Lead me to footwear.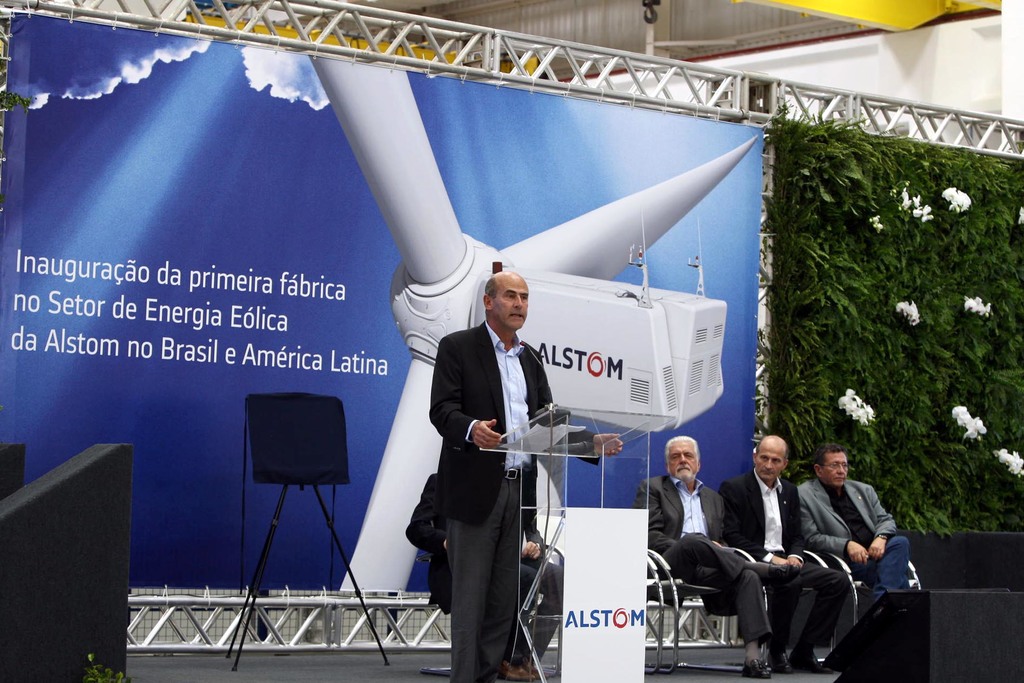
Lead to Rect(761, 562, 804, 583).
